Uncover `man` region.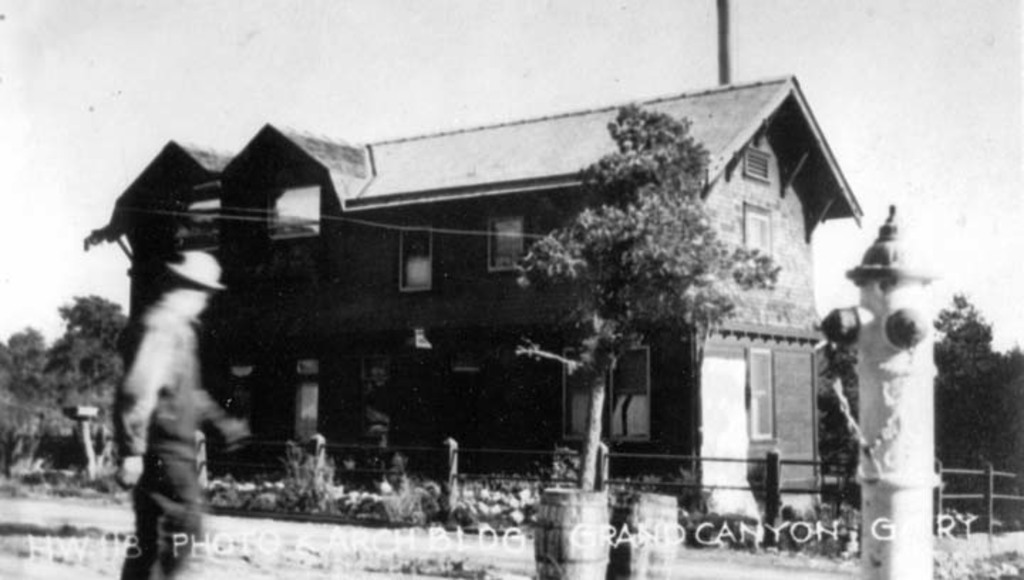
Uncovered: [left=111, top=247, right=246, bottom=579].
